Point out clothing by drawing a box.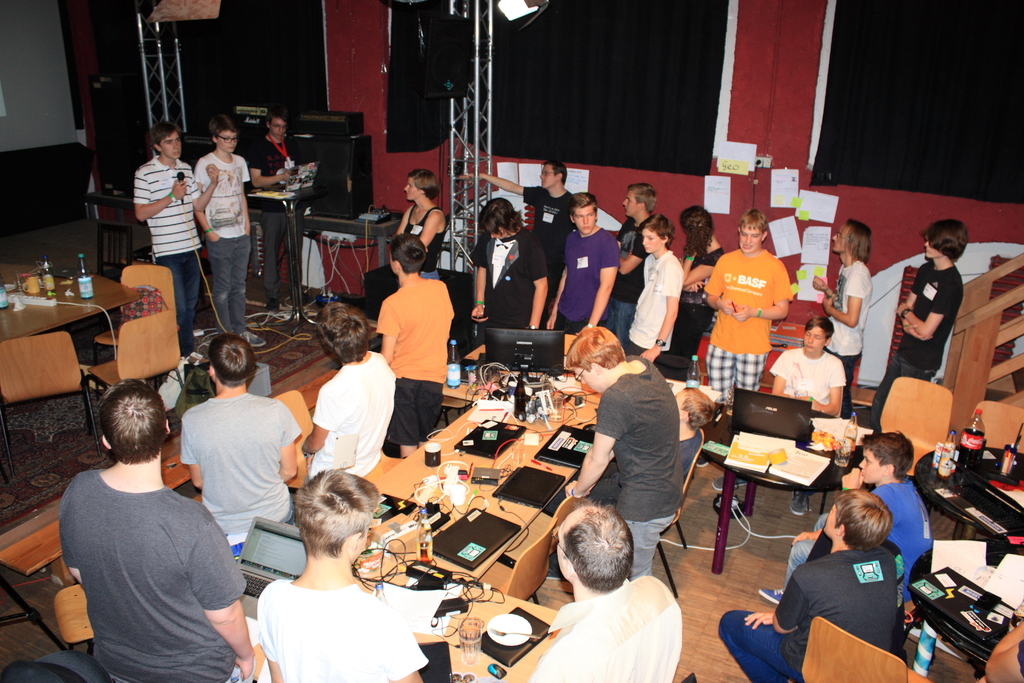
bbox=(372, 273, 453, 390).
